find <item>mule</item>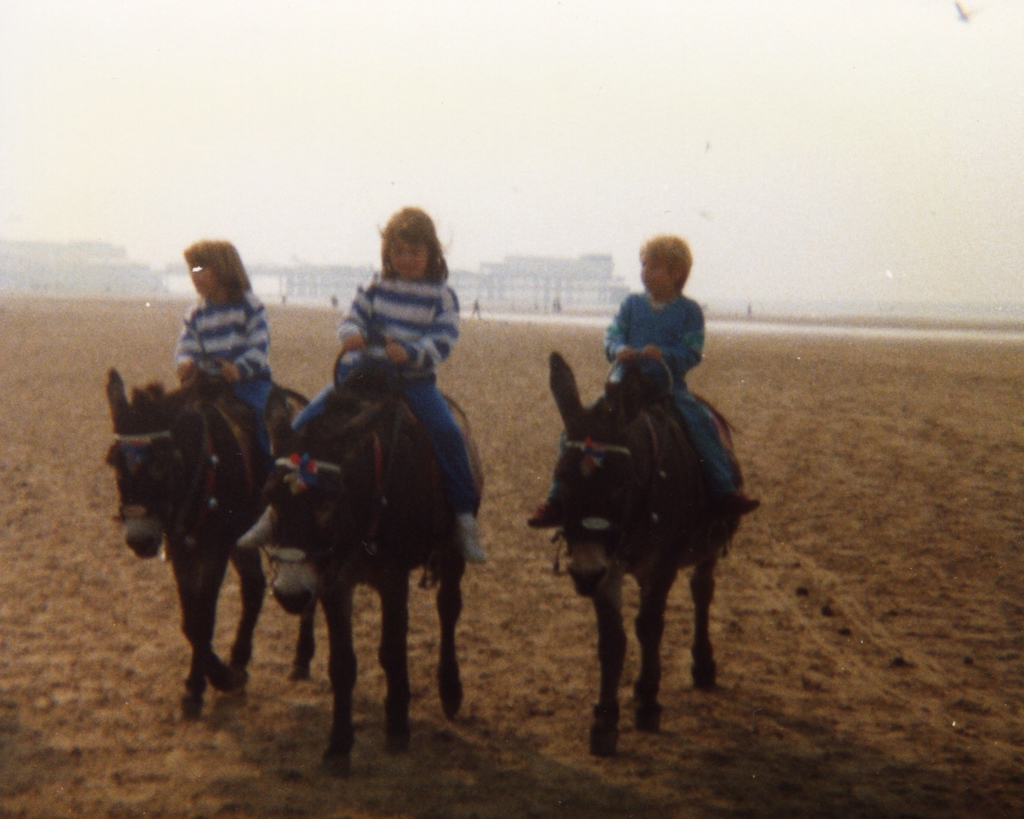
locate(109, 369, 306, 720)
